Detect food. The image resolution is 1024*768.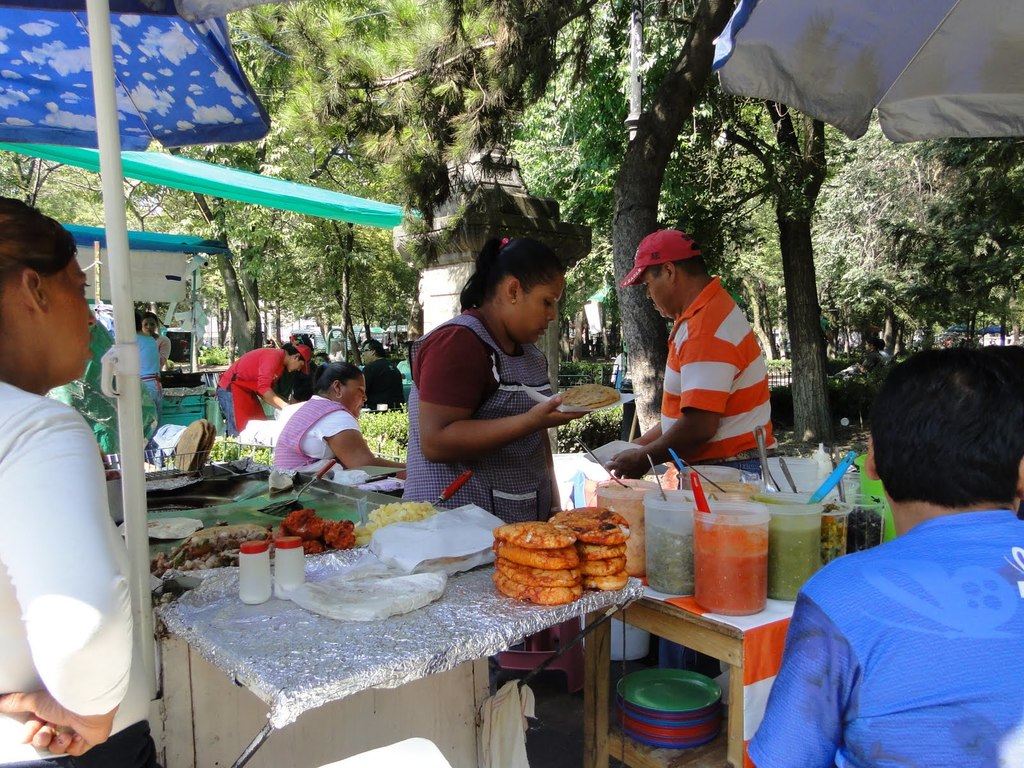
<bbox>493, 511, 630, 609</bbox>.
